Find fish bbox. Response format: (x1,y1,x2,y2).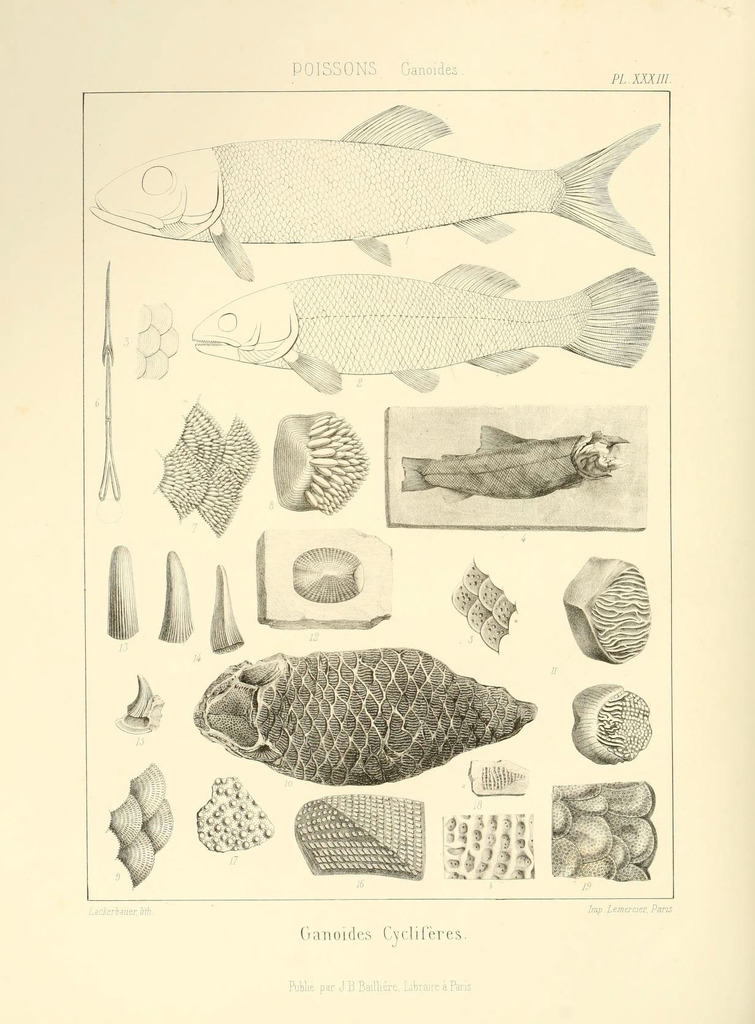
(191,630,541,784).
